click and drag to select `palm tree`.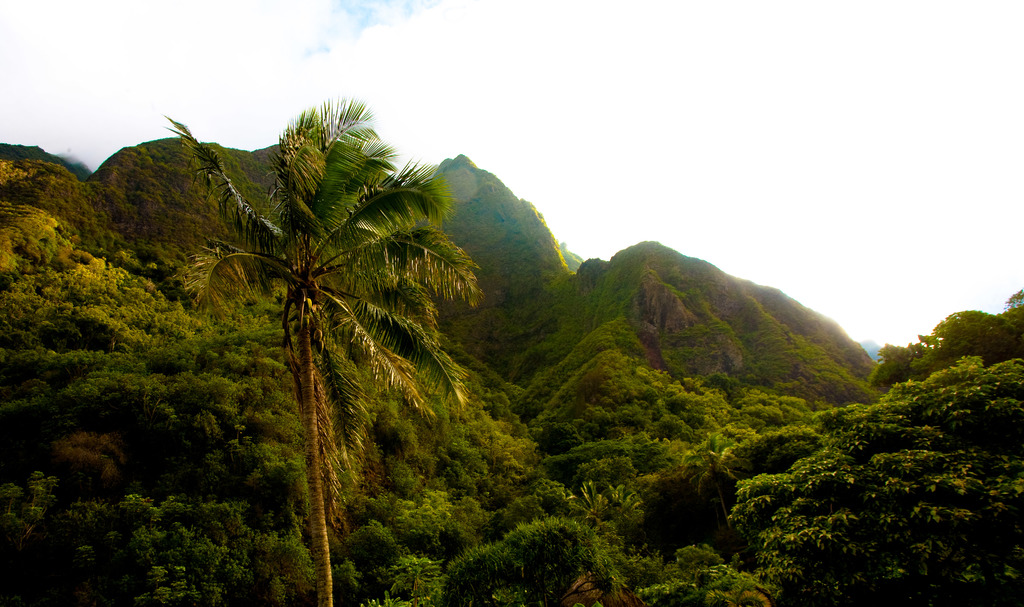
Selection: 163:92:493:606.
